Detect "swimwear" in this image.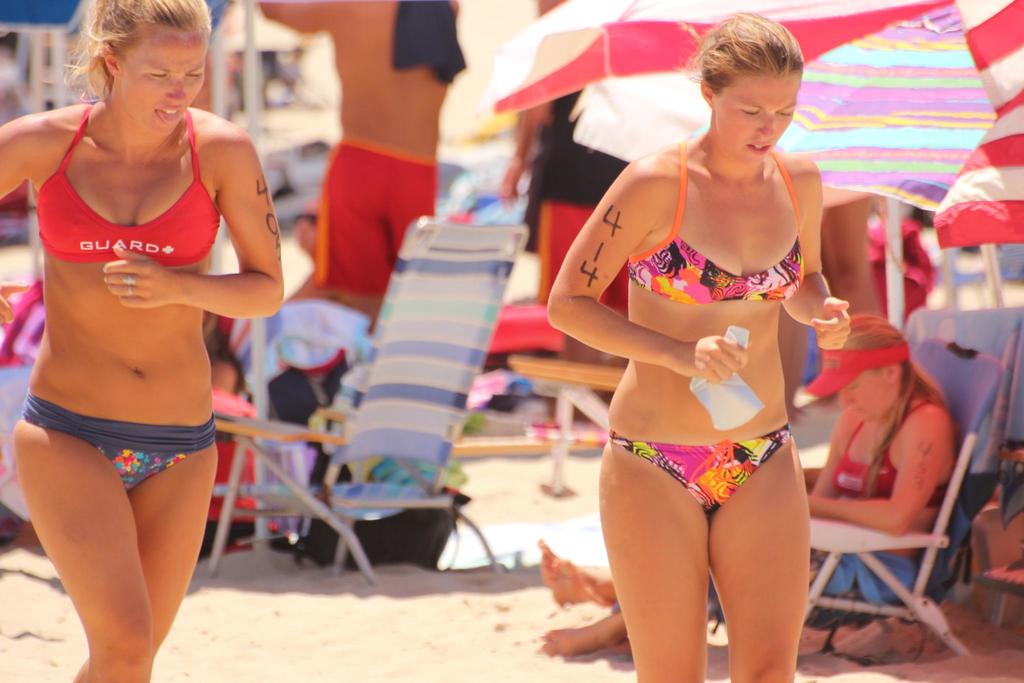
Detection: bbox=(609, 413, 796, 514).
